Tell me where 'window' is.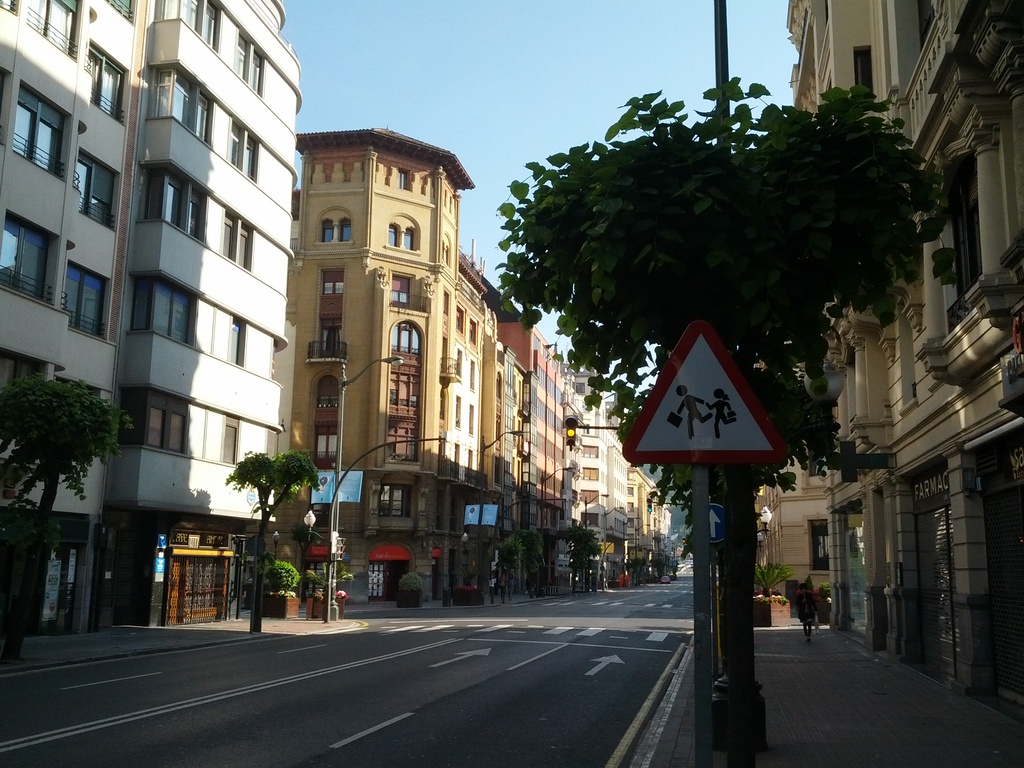
'window' is at (247, 47, 262, 91).
